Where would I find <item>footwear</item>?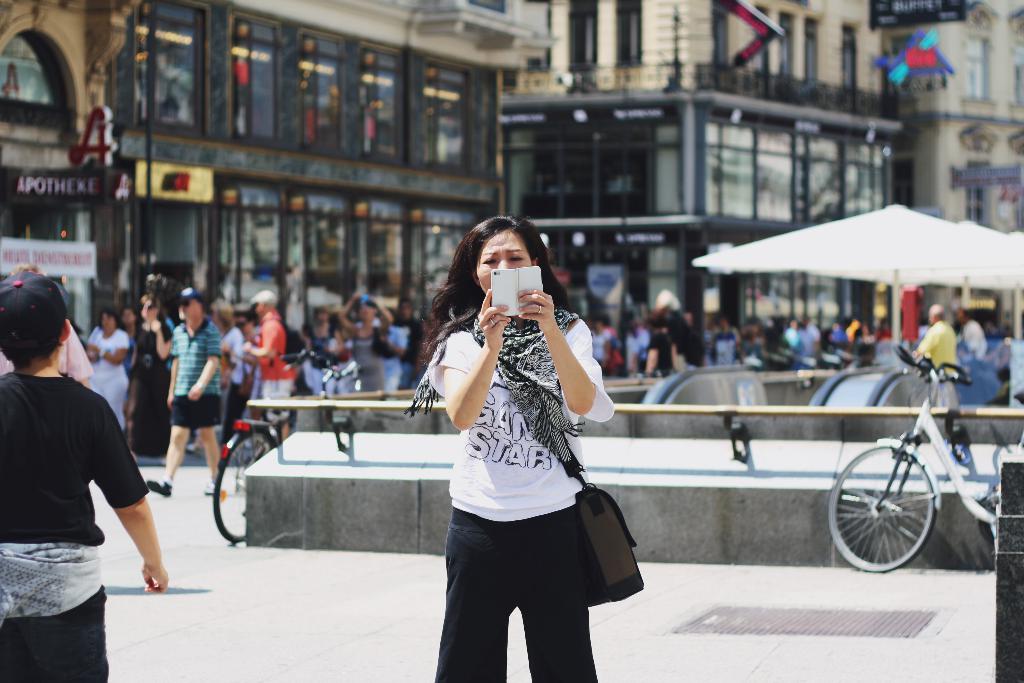
At crop(207, 481, 221, 499).
